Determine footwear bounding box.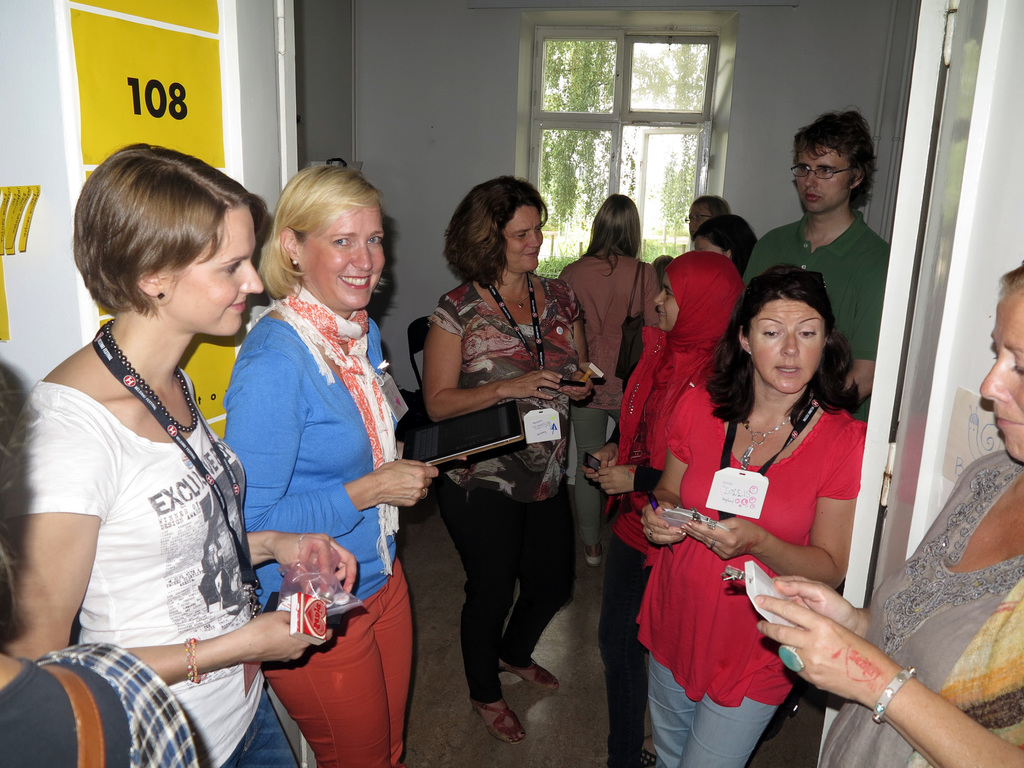
Determined: rect(502, 659, 562, 691).
